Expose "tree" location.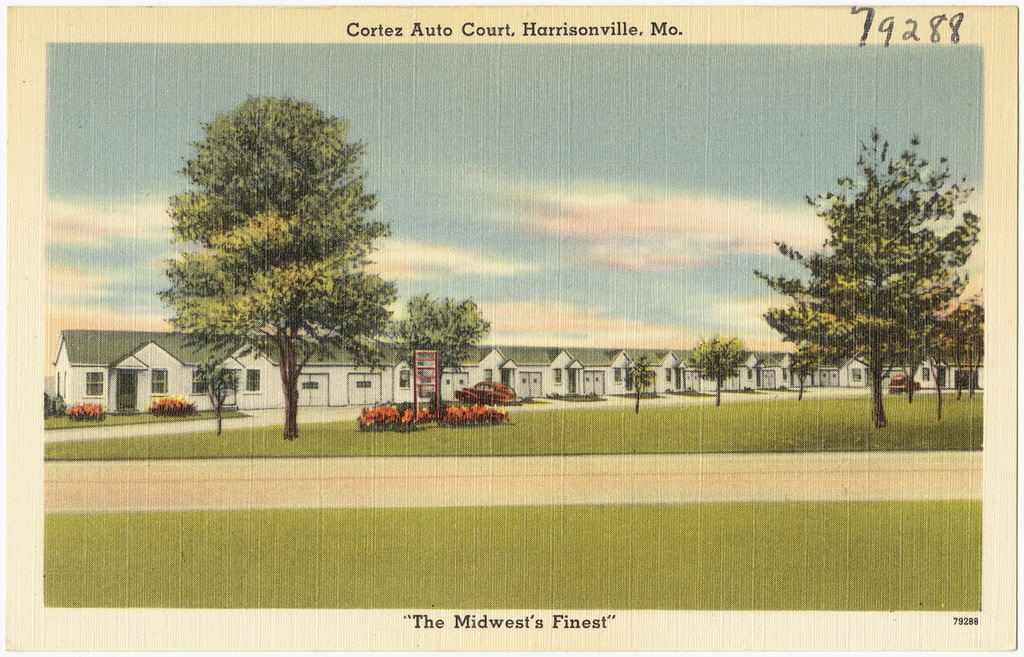
Exposed at box(625, 355, 654, 413).
